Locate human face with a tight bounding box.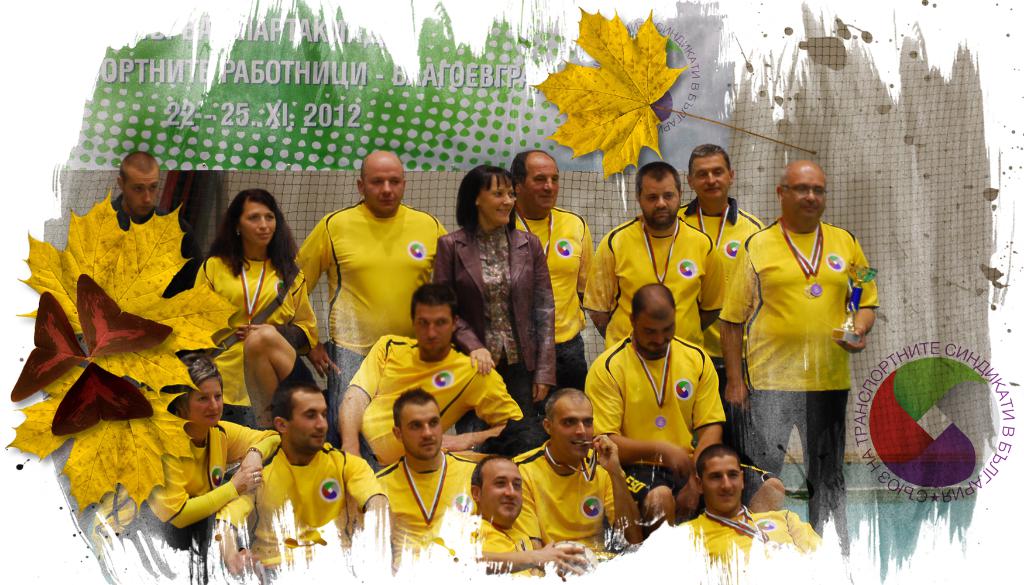
l=477, t=459, r=522, b=525.
